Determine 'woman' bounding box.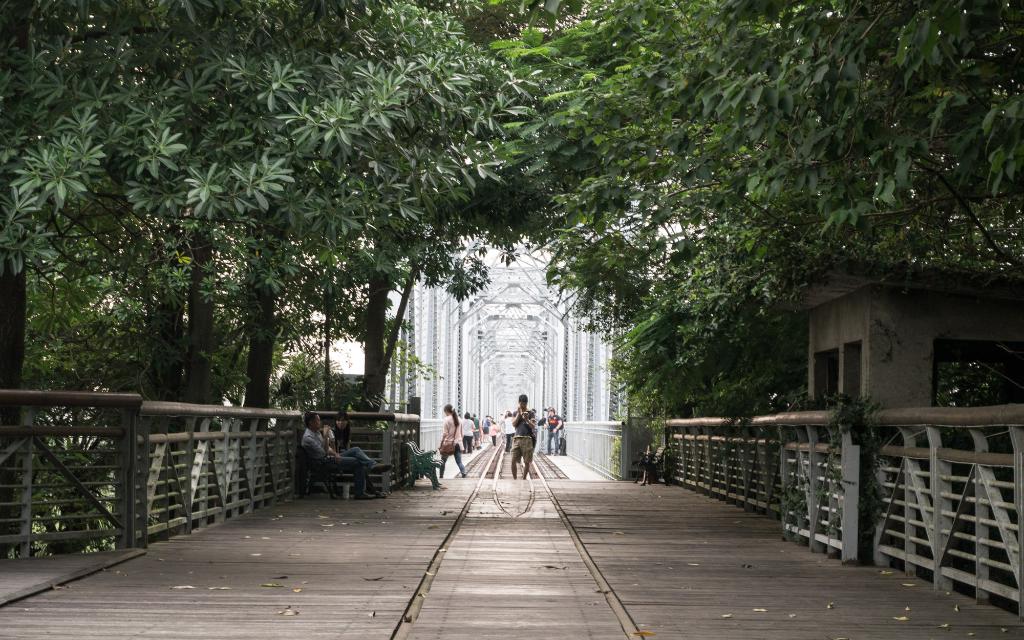
Determined: l=492, t=424, r=496, b=445.
